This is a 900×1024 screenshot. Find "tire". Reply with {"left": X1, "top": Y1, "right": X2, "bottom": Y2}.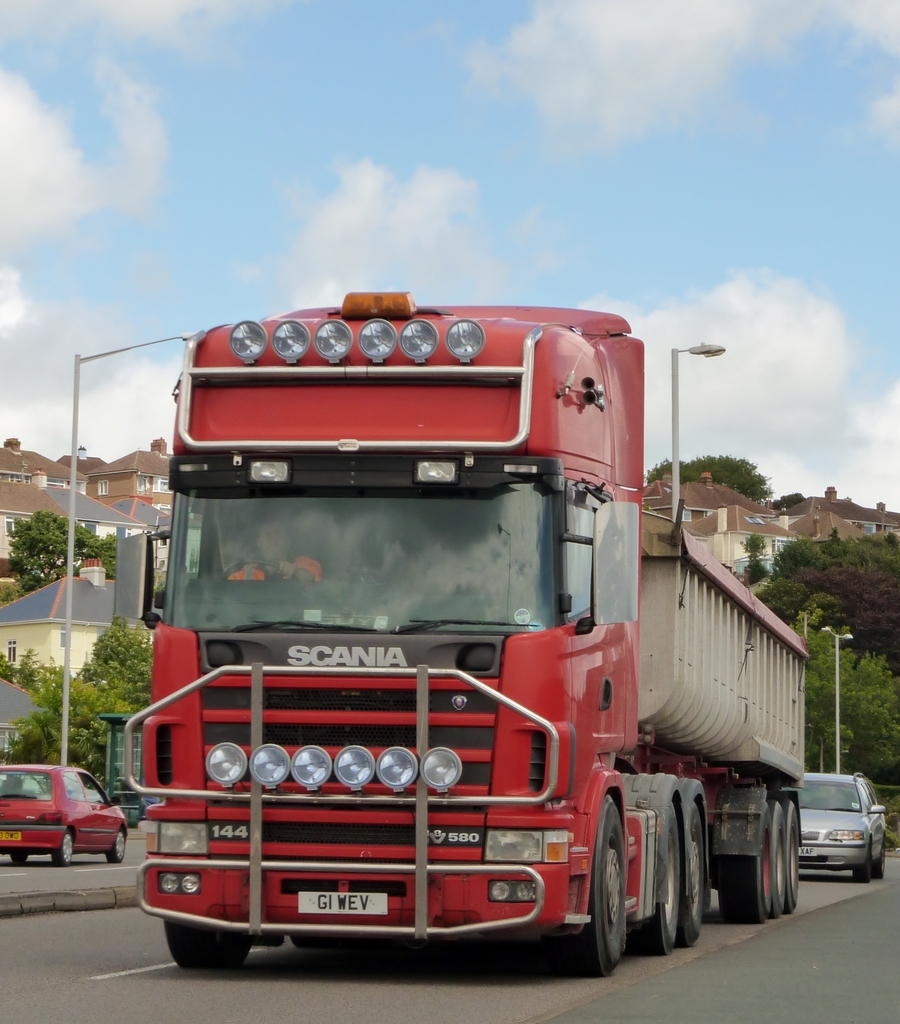
{"left": 847, "top": 837, "right": 872, "bottom": 886}.
